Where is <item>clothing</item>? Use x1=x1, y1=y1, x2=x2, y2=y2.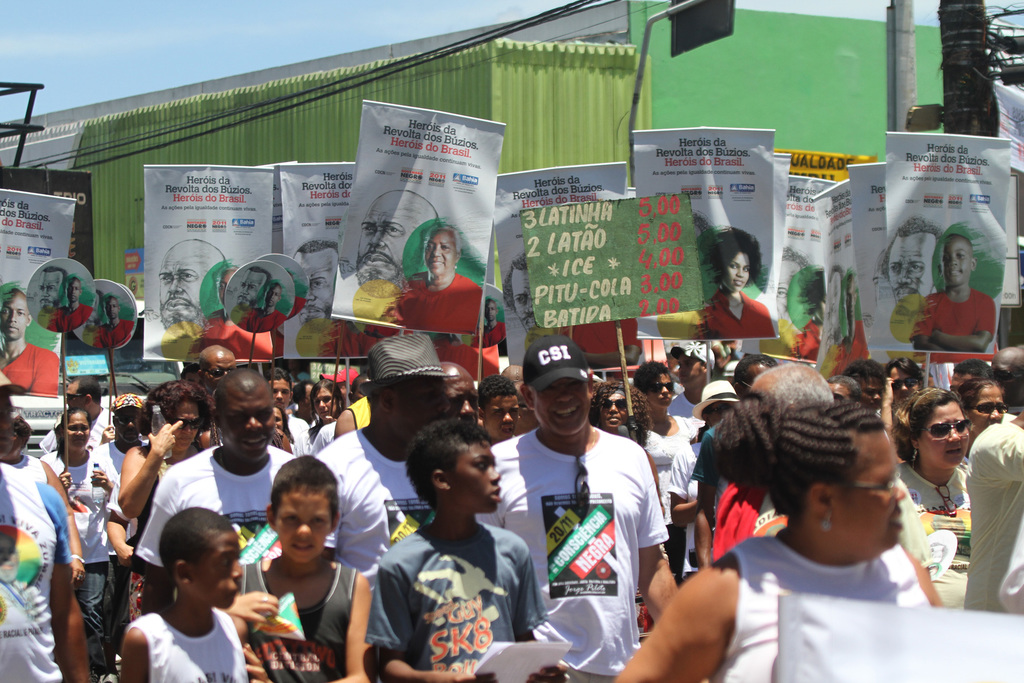
x1=505, y1=398, x2=669, y2=647.
